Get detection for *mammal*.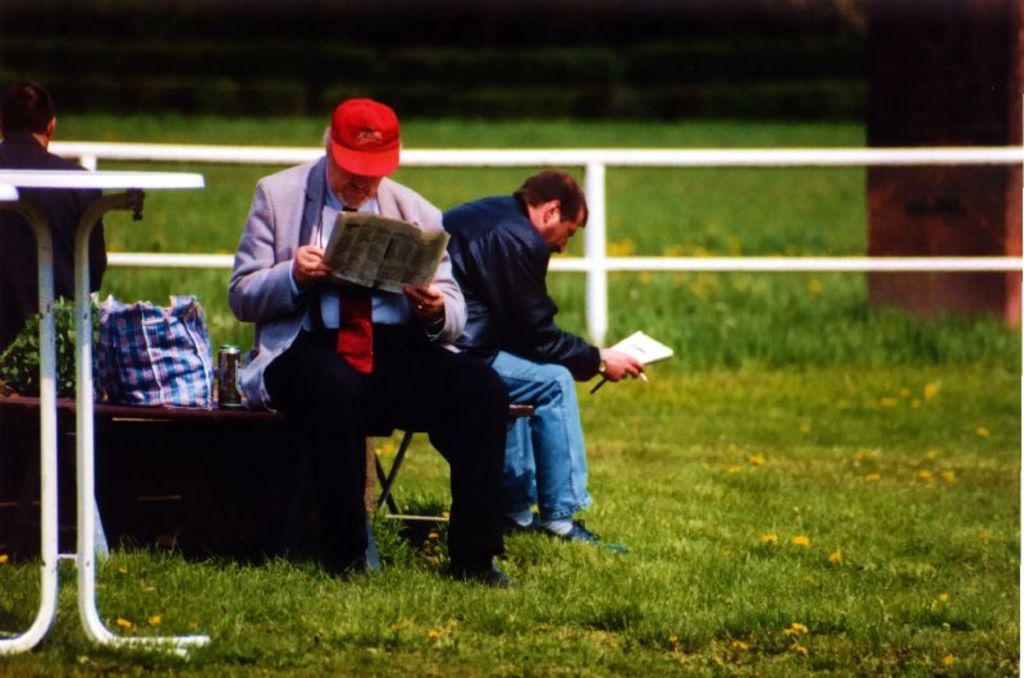
Detection: 0/86/115/361.
